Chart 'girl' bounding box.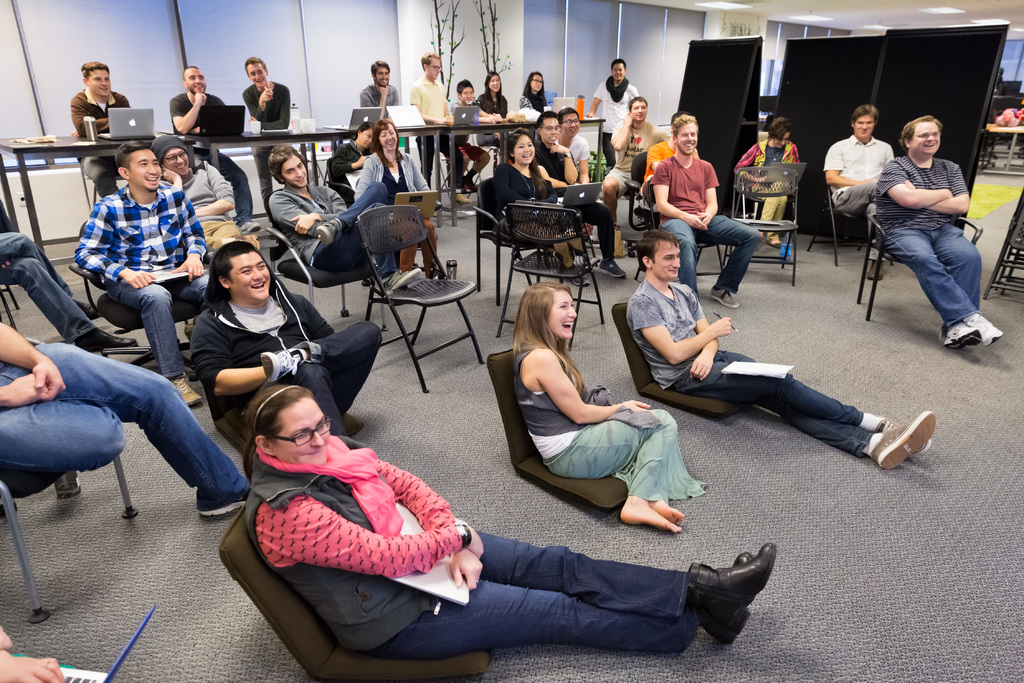
Charted: (521,68,560,124).
